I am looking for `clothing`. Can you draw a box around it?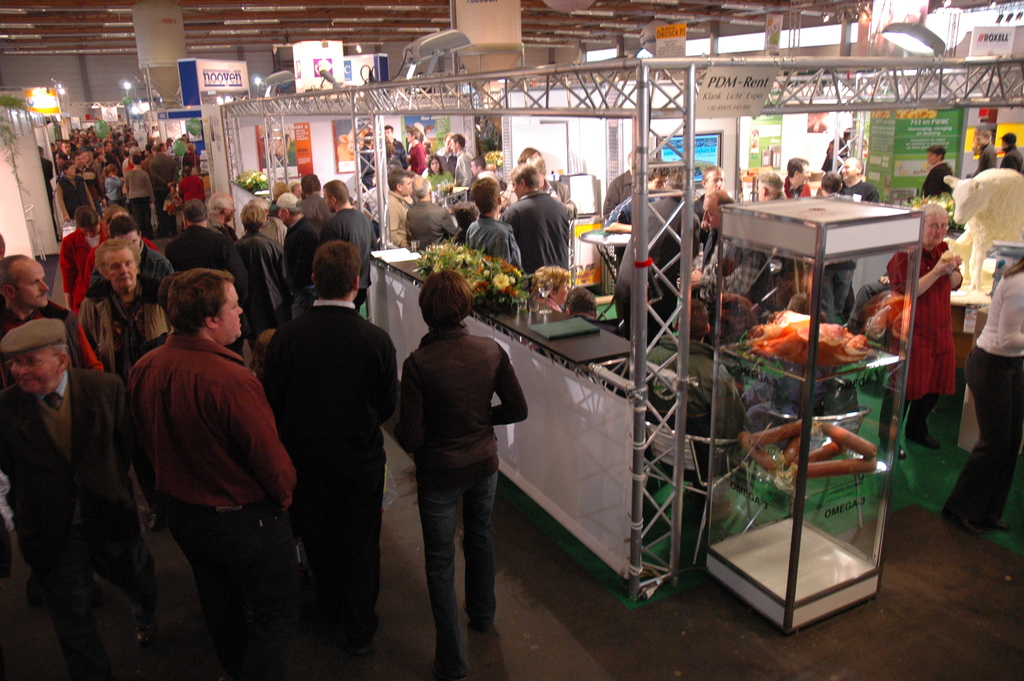
Sure, the bounding box is select_region(118, 292, 289, 612).
